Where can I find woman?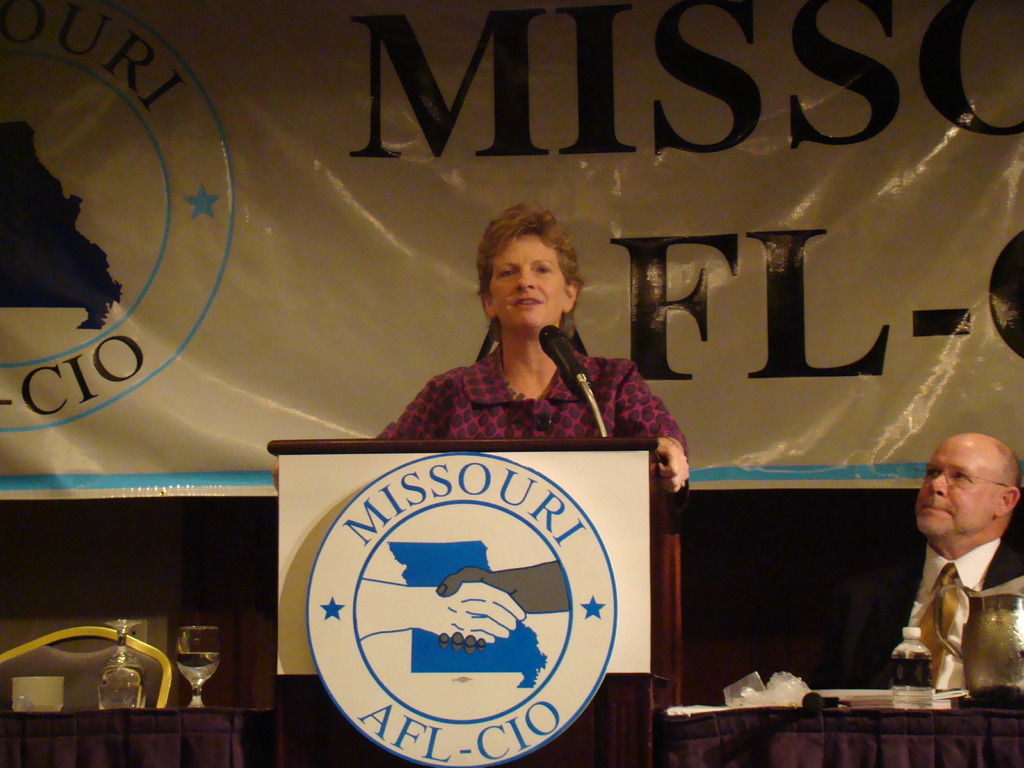
You can find it at [361, 212, 675, 484].
